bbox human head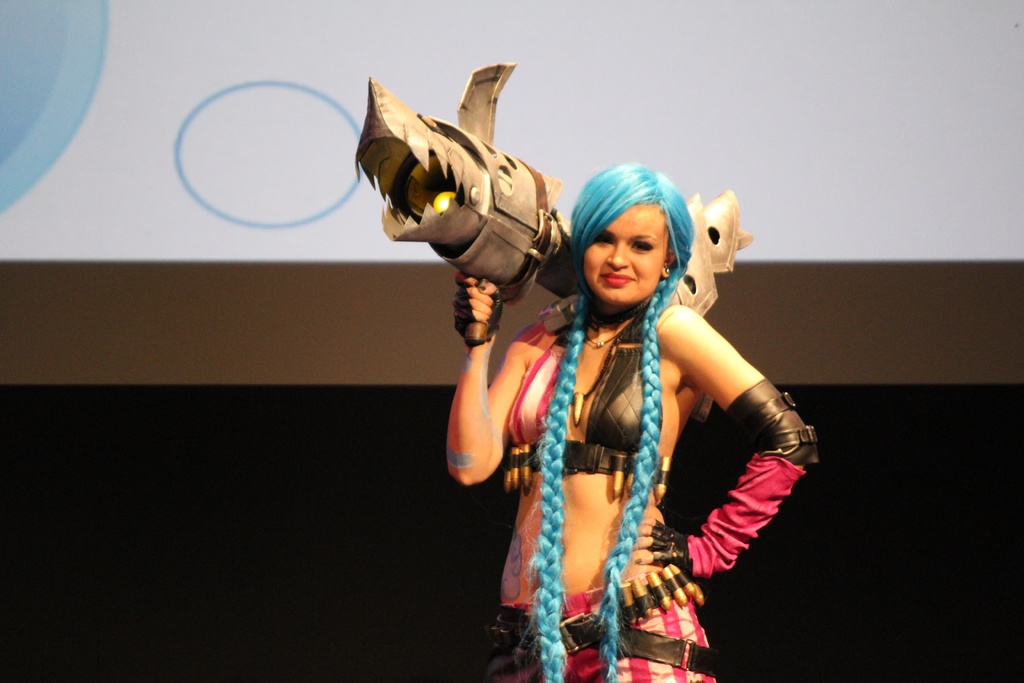
BBox(565, 163, 699, 313)
